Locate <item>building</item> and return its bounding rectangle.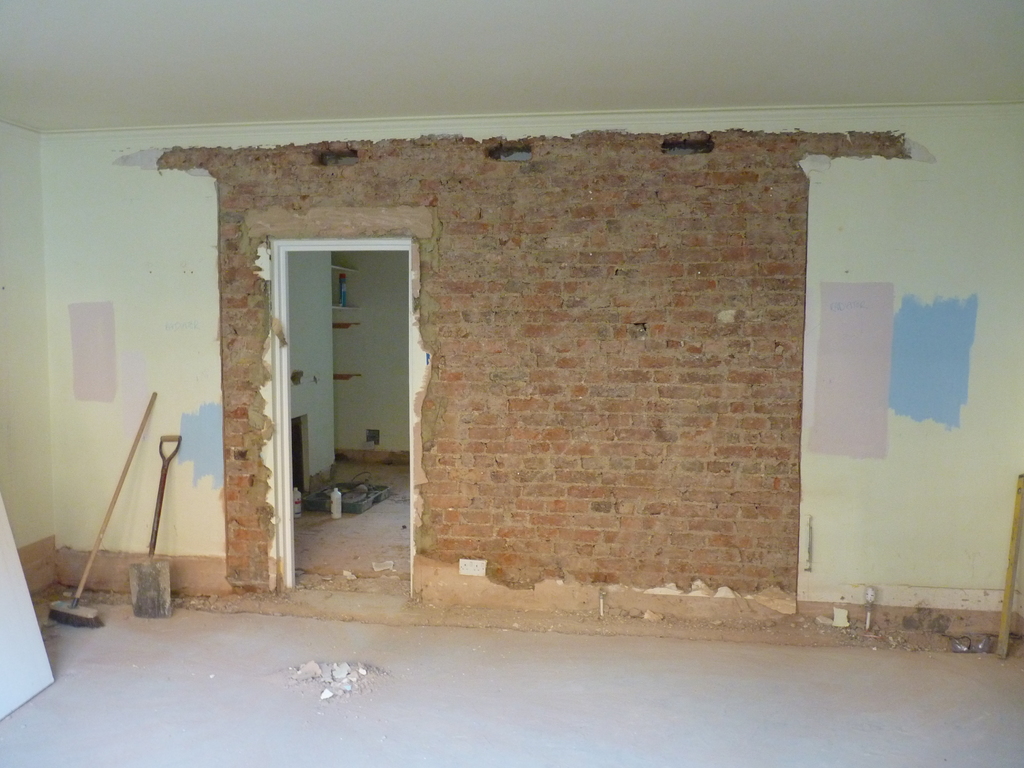
[left=0, top=0, right=1023, bottom=767].
